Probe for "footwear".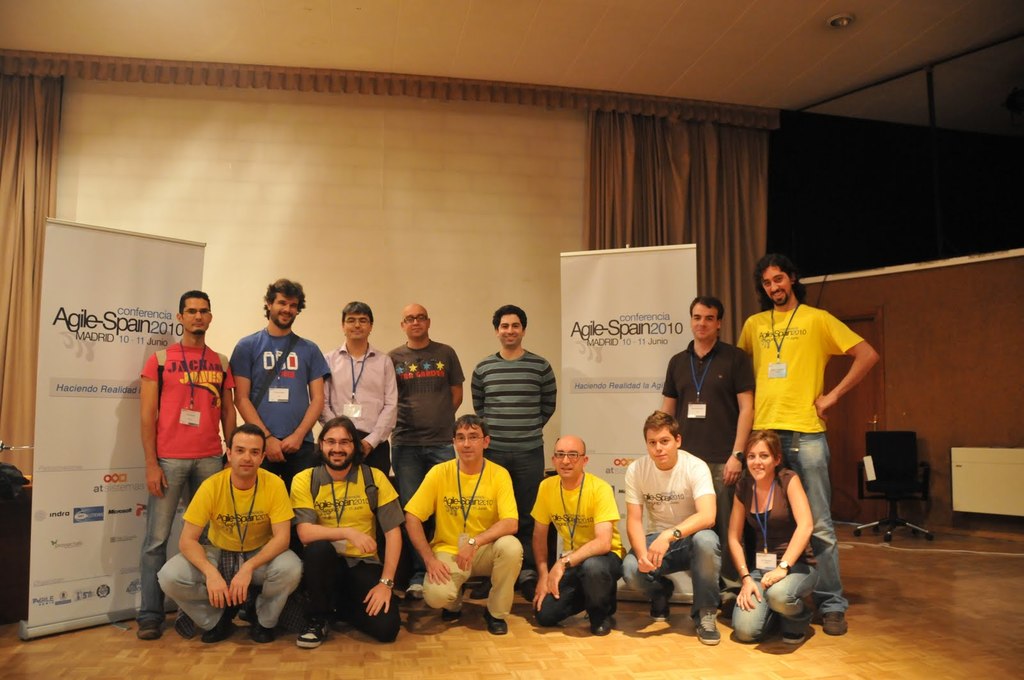
Probe result: 335 612 348 627.
